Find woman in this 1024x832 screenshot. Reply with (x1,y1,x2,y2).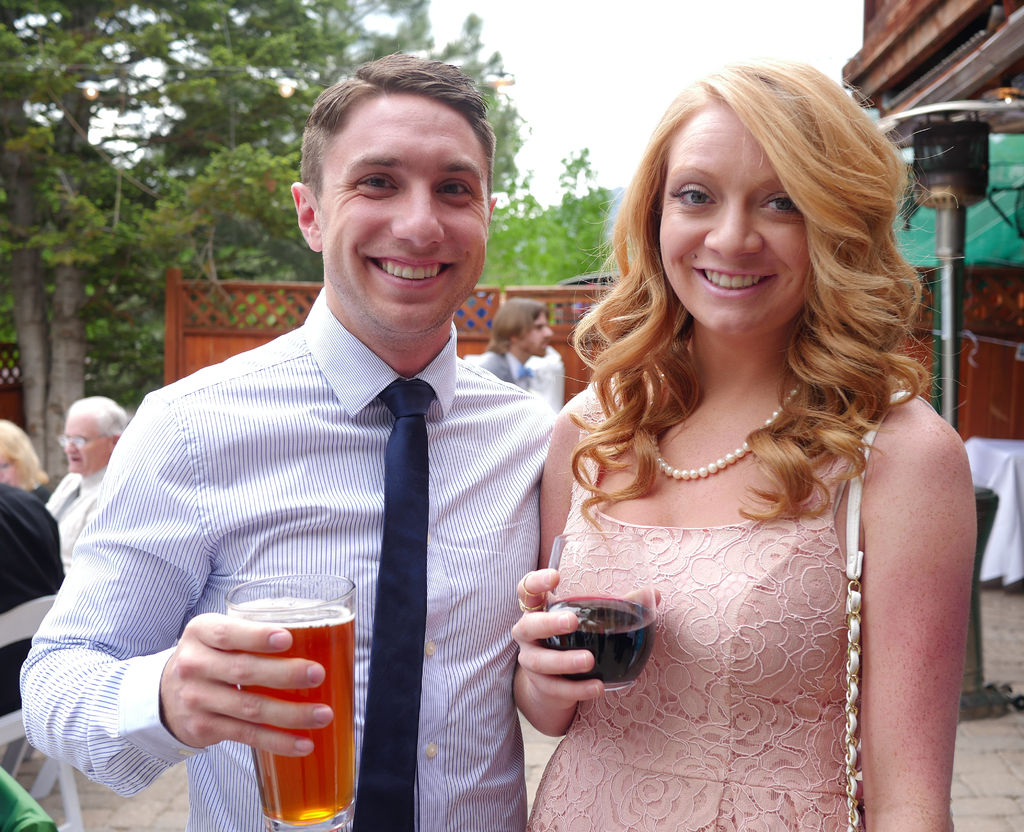
(509,42,972,831).
